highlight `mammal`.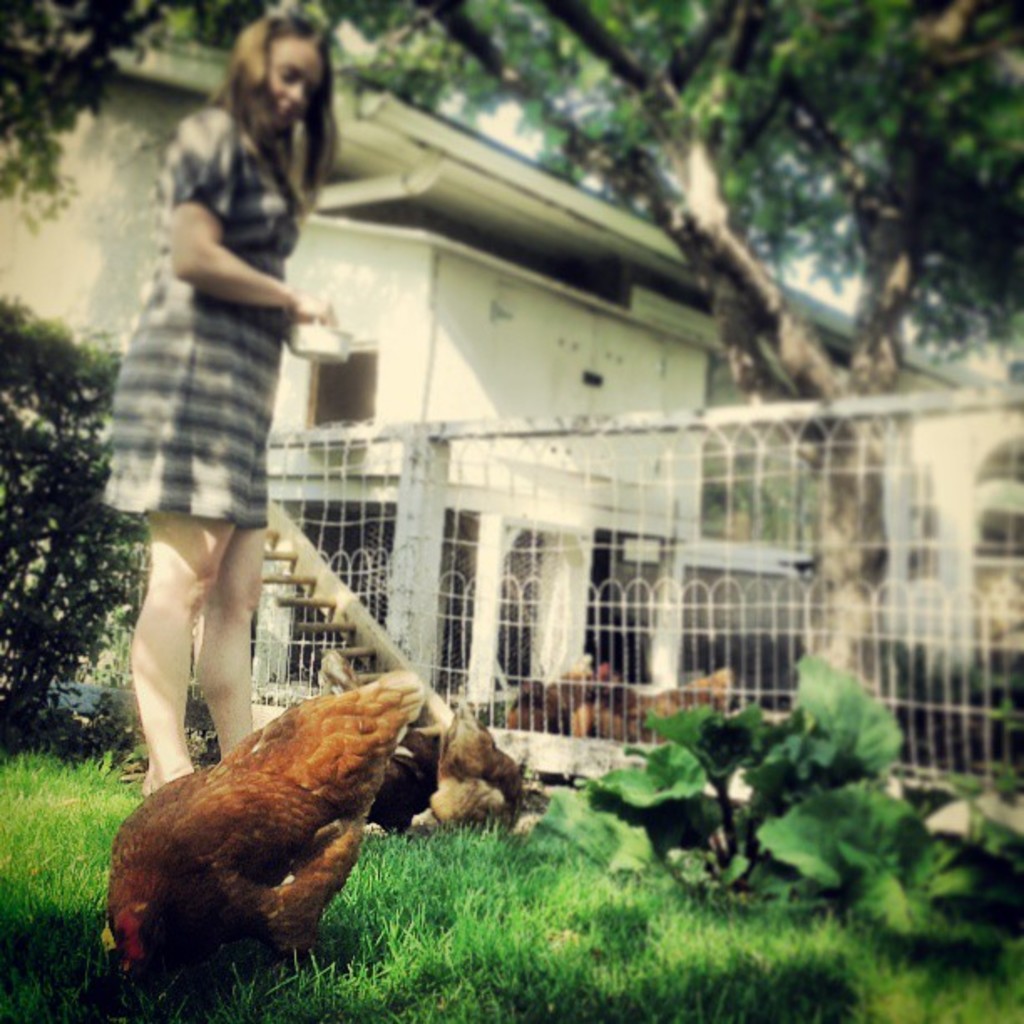
Highlighted region: <bbox>95, 54, 346, 822</bbox>.
